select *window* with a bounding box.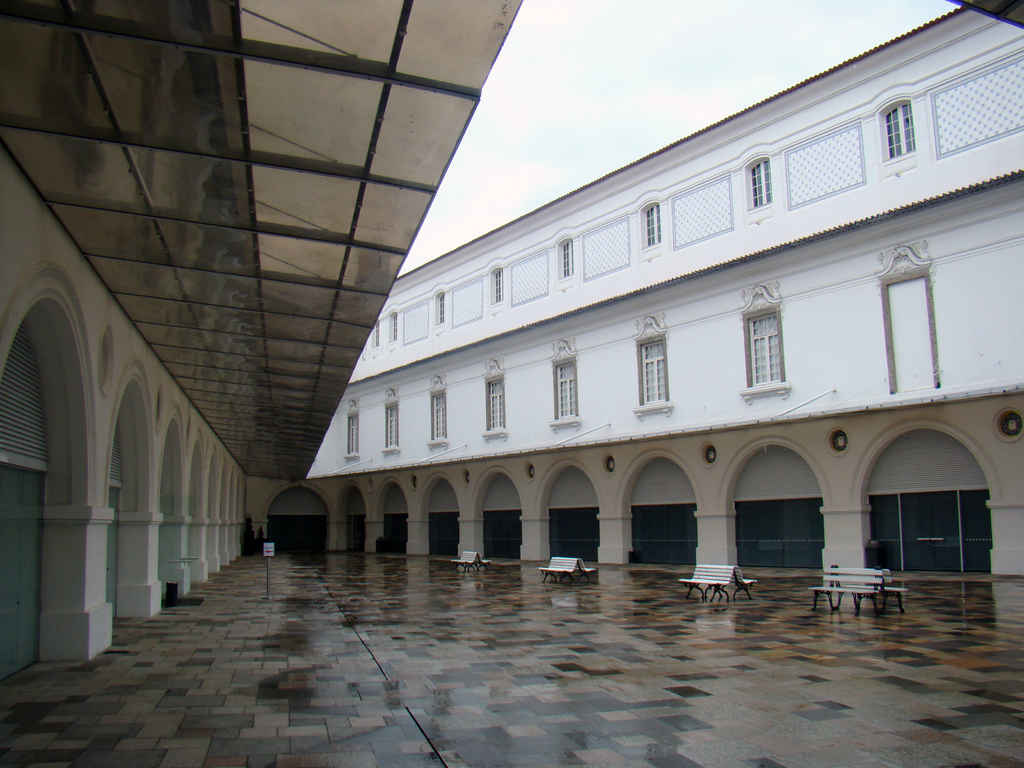
(x1=879, y1=103, x2=913, y2=157).
